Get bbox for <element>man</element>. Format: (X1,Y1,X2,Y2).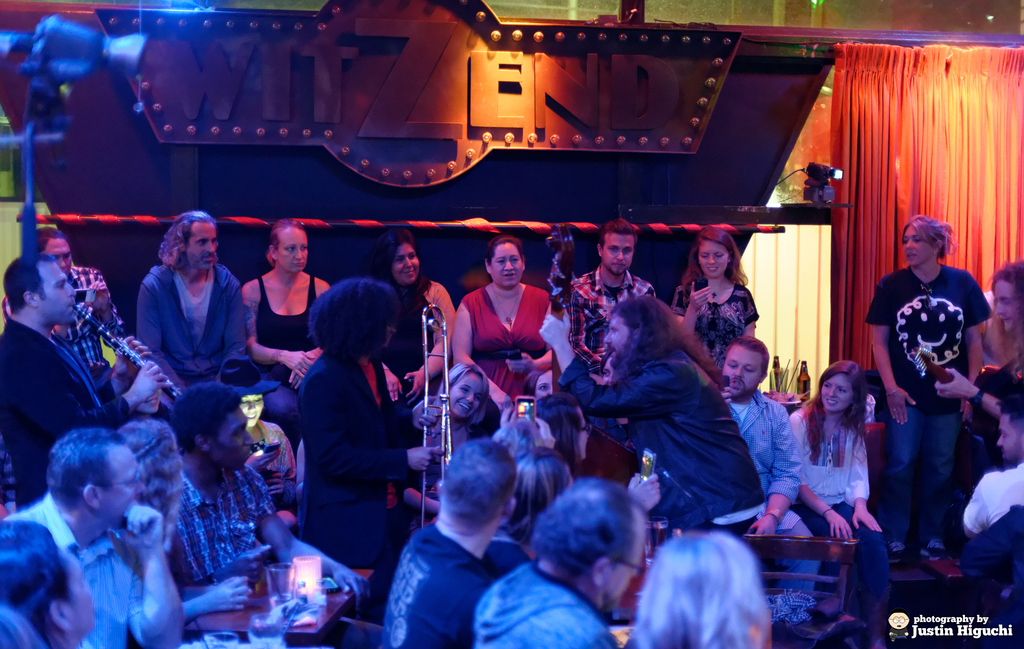
(712,331,828,598).
